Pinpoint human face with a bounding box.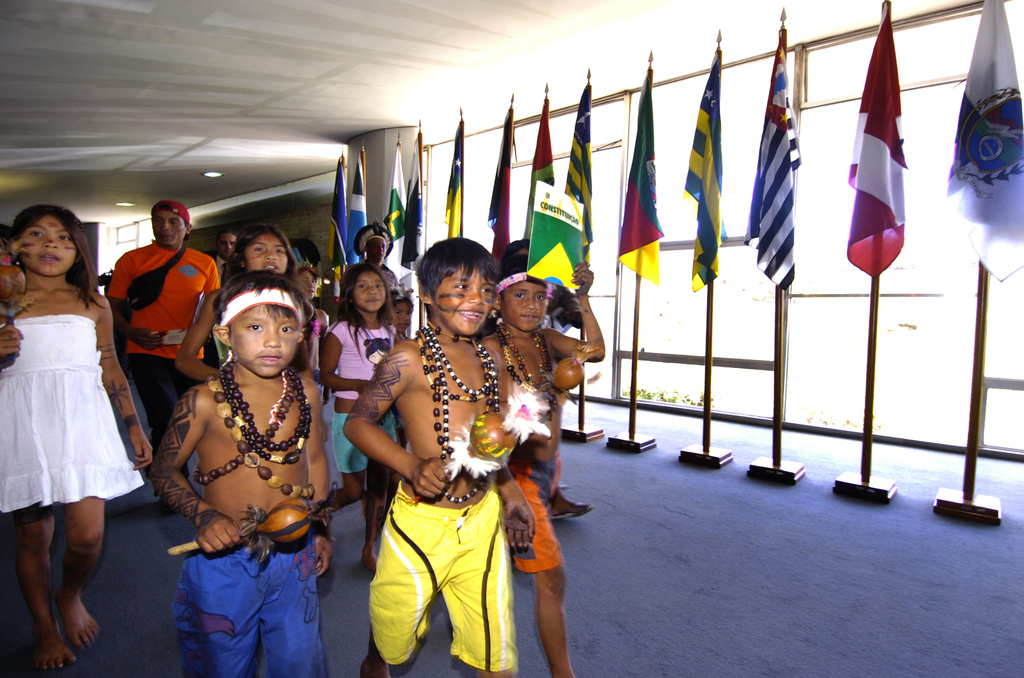
box=[148, 207, 188, 246].
